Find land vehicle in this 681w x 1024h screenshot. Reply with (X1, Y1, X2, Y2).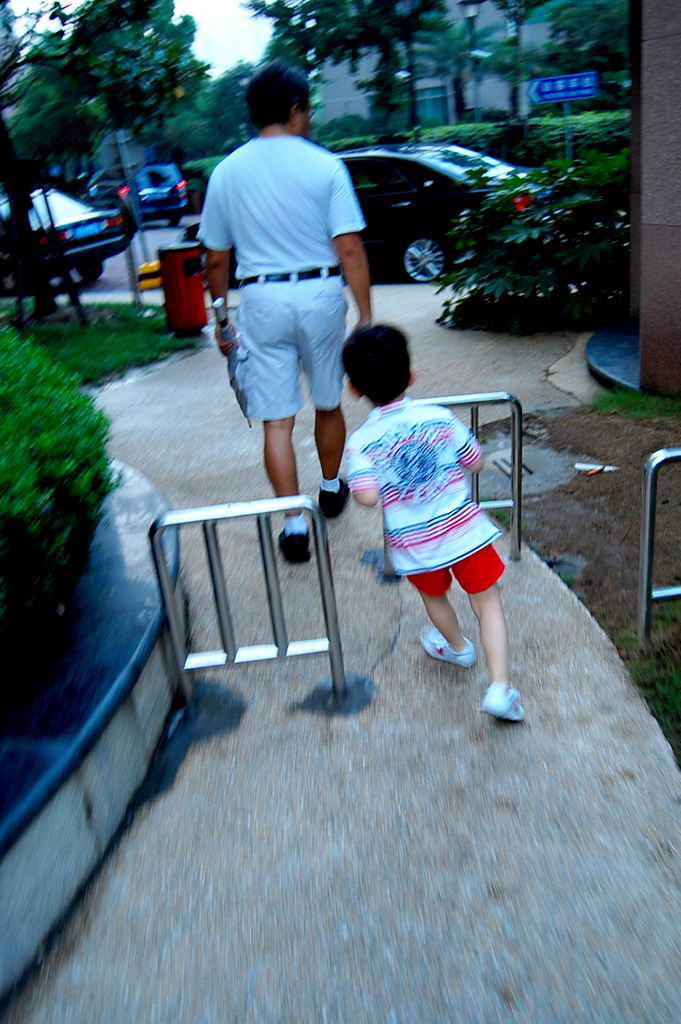
(84, 163, 186, 228).
